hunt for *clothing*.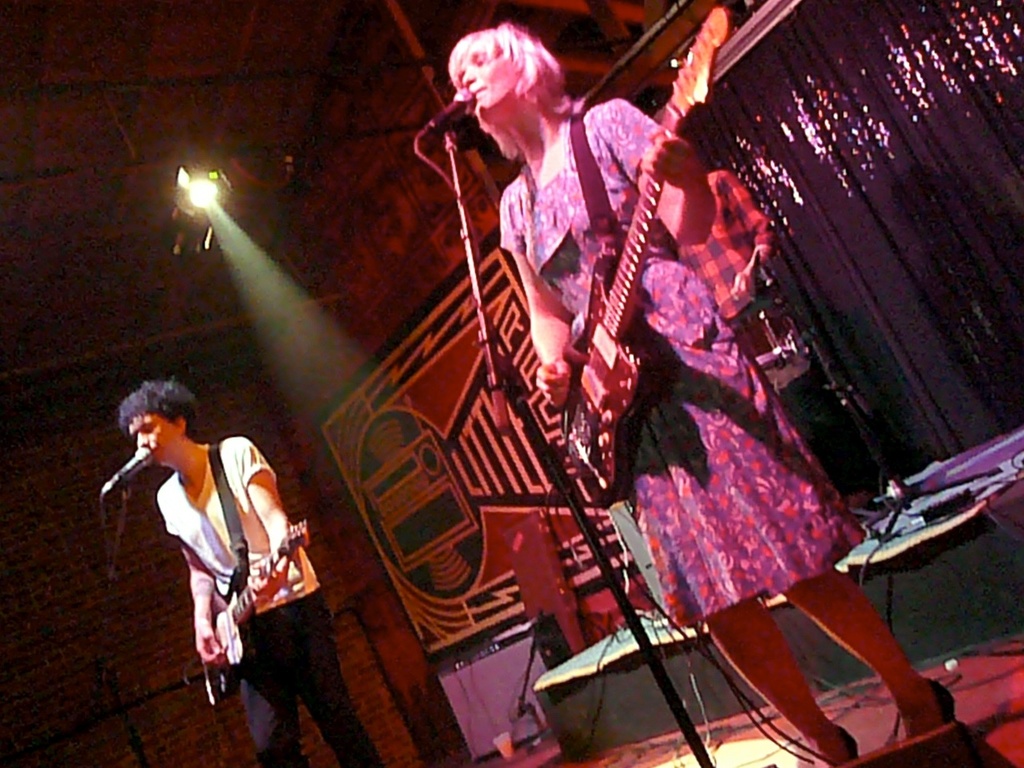
Hunted down at bbox=[142, 430, 368, 766].
